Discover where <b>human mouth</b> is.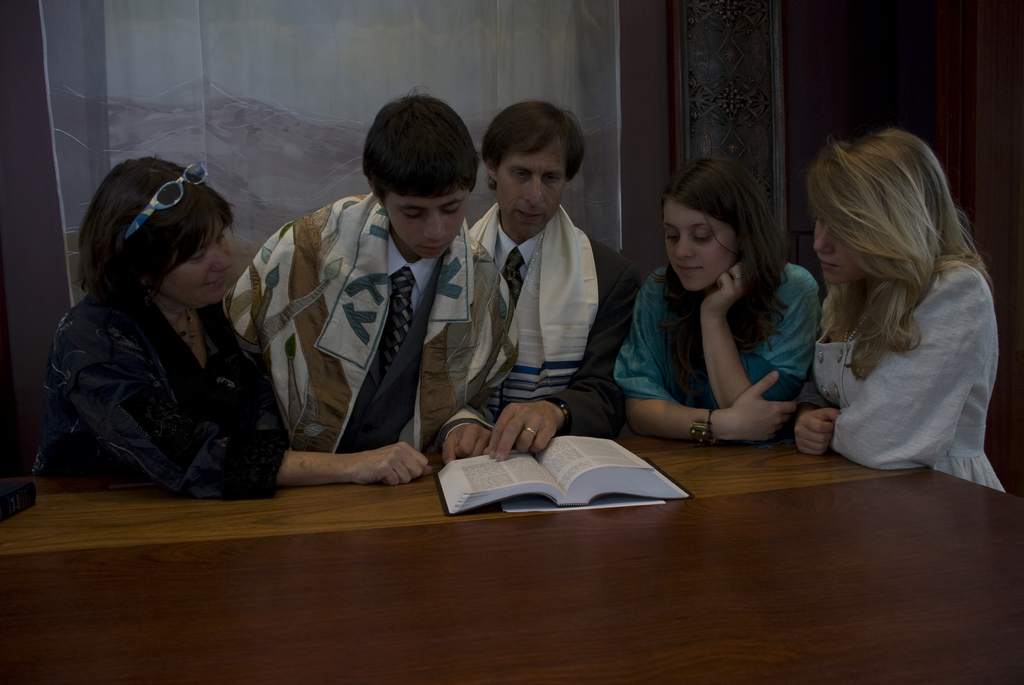
Discovered at region(419, 239, 449, 254).
